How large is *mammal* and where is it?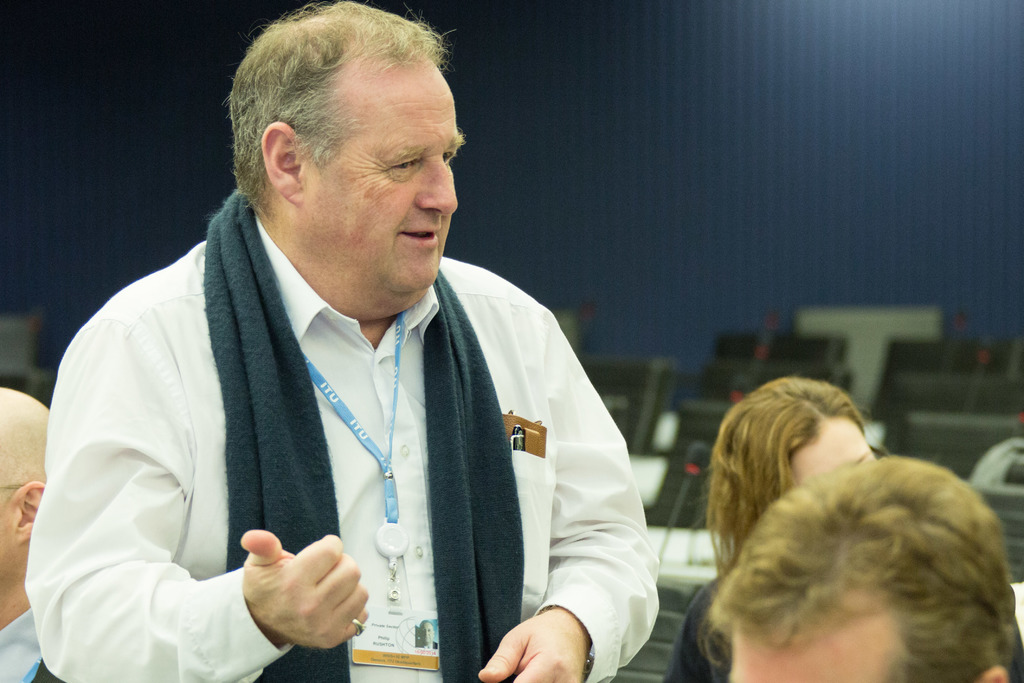
Bounding box: [670,369,884,682].
